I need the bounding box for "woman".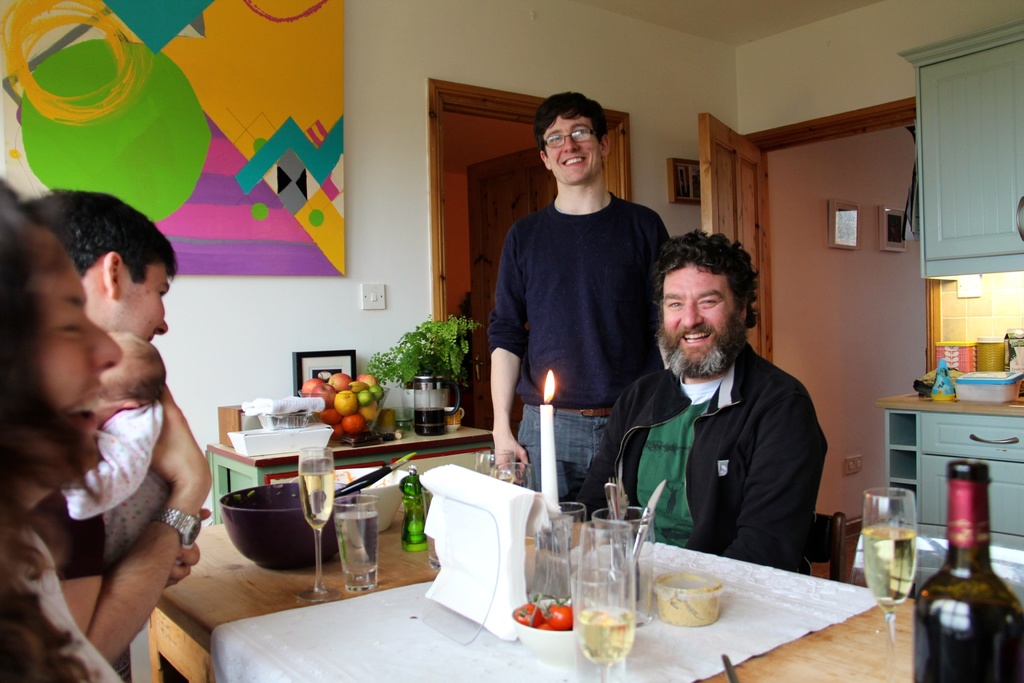
Here it is: [x1=0, y1=179, x2=127, y2=682].
